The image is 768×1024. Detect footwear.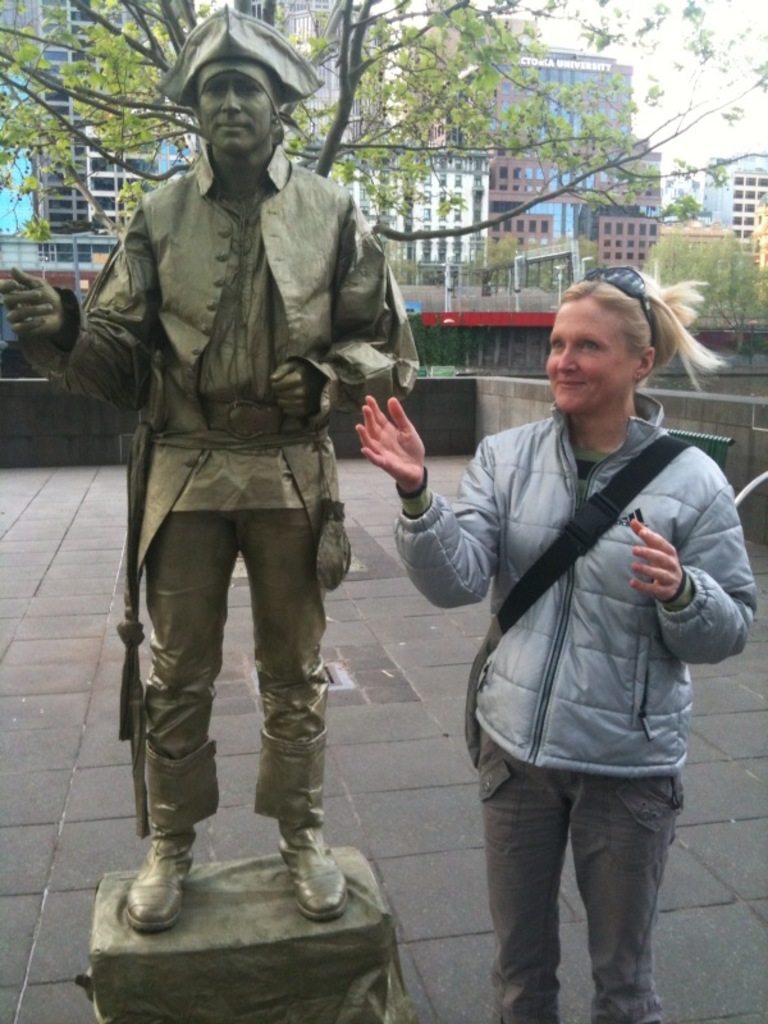
Detection: (x1=132, y1=823, x2=192, y2=934).
